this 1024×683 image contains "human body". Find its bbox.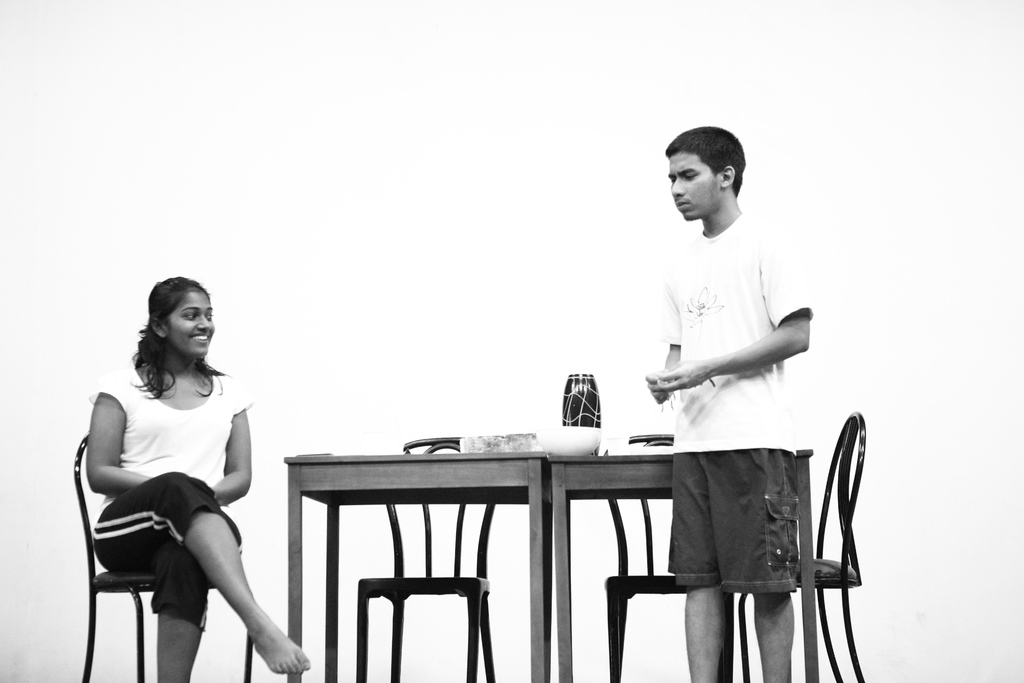
[637, 122, 829, 682].
